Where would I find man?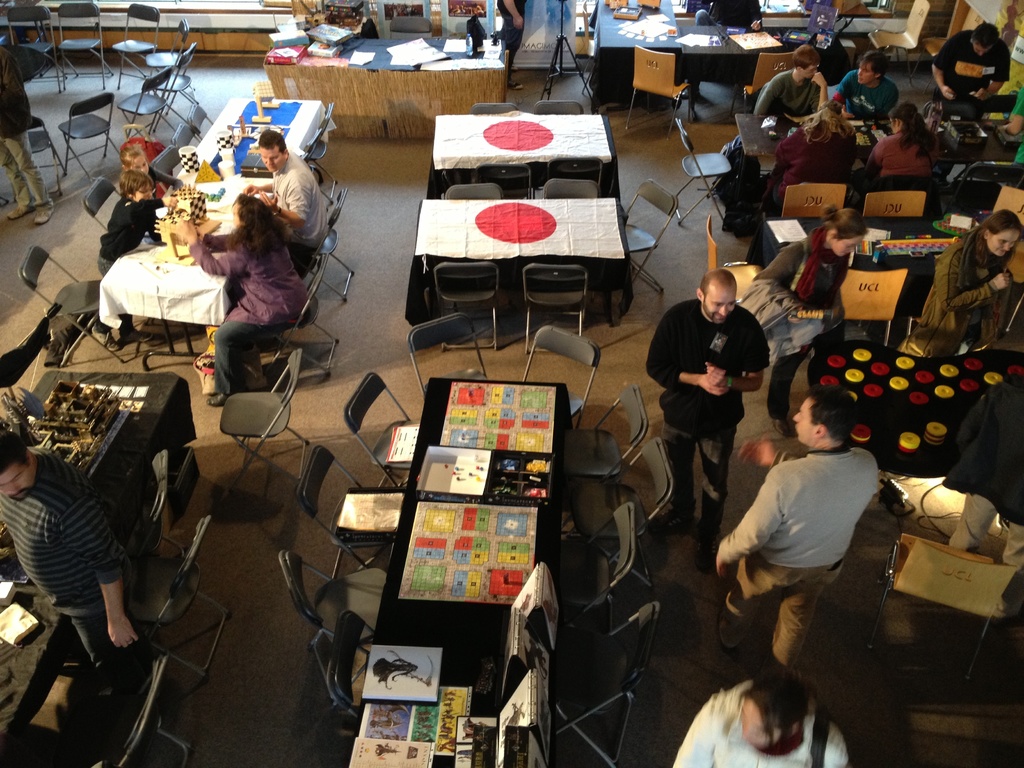
At locate(0, 434, 148, 694).
